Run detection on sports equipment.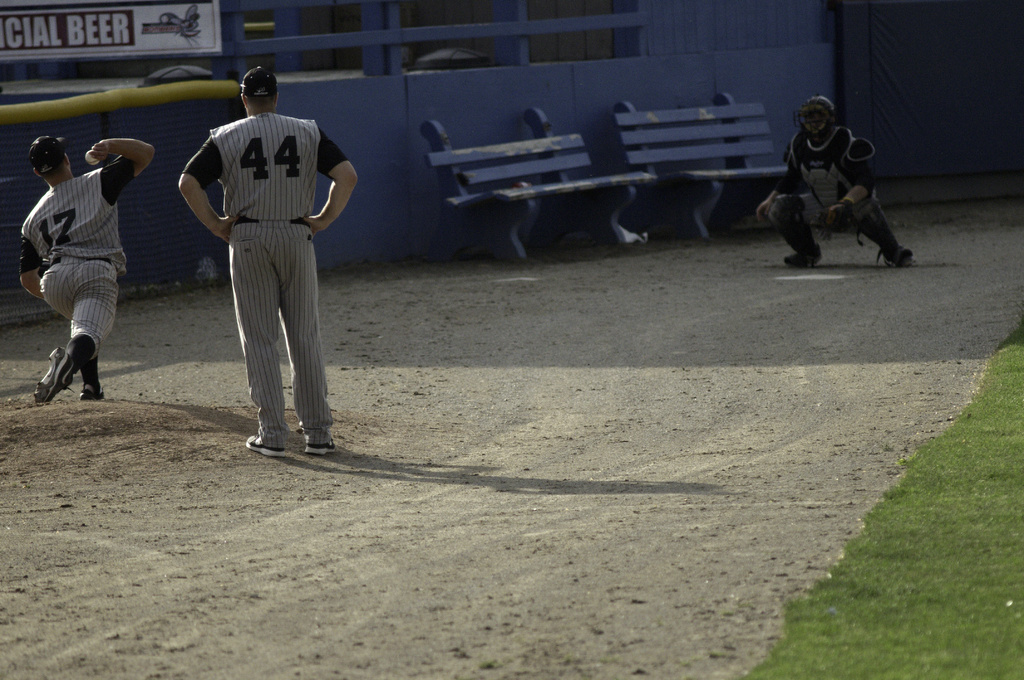
Result: l=792, t=96, r=835, b=143.
